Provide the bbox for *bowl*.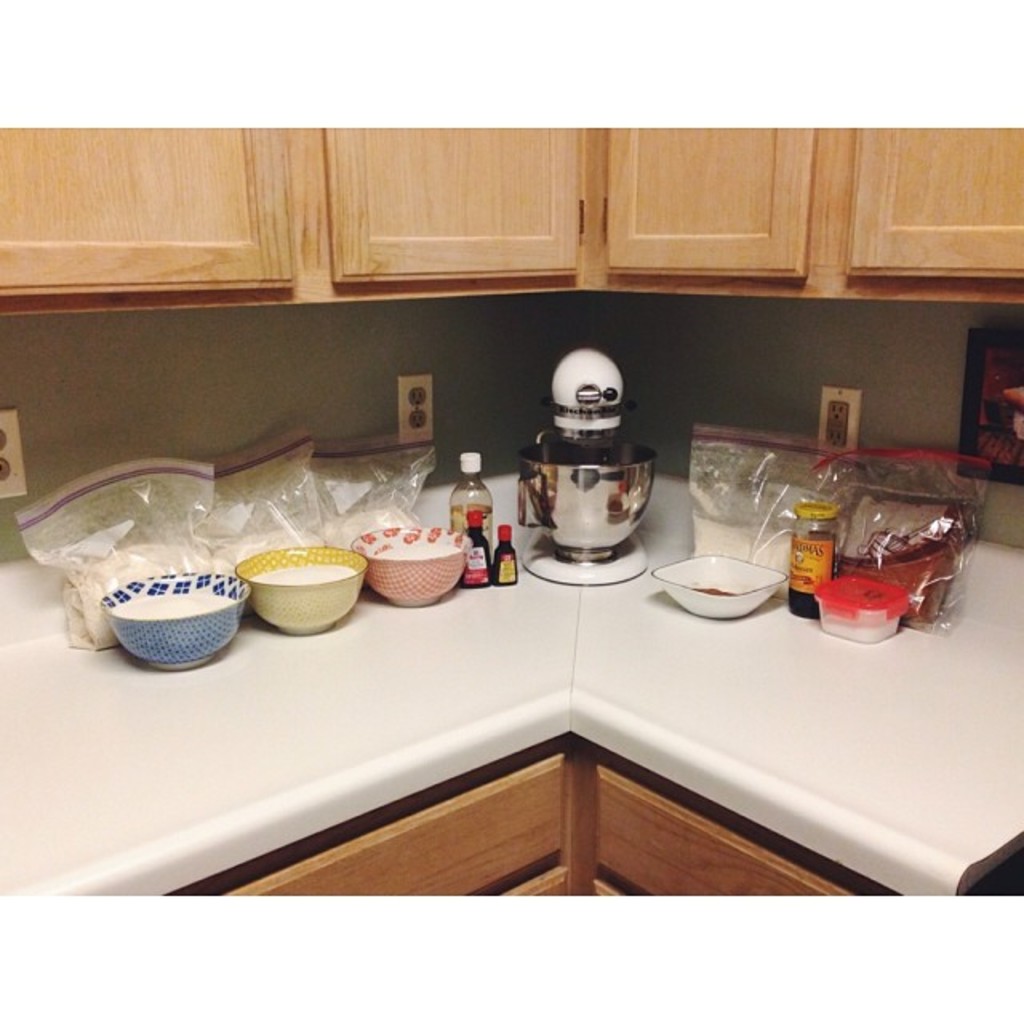
[237,546,362,634].
